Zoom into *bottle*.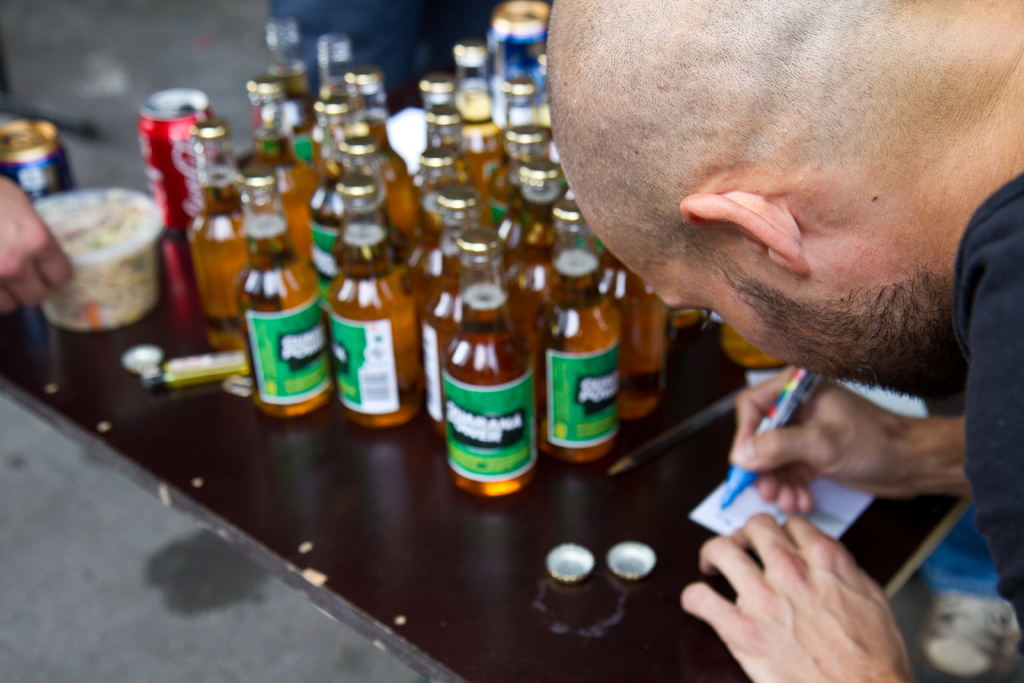
Zoom target: bbox=[424, 103, 464, 160].
